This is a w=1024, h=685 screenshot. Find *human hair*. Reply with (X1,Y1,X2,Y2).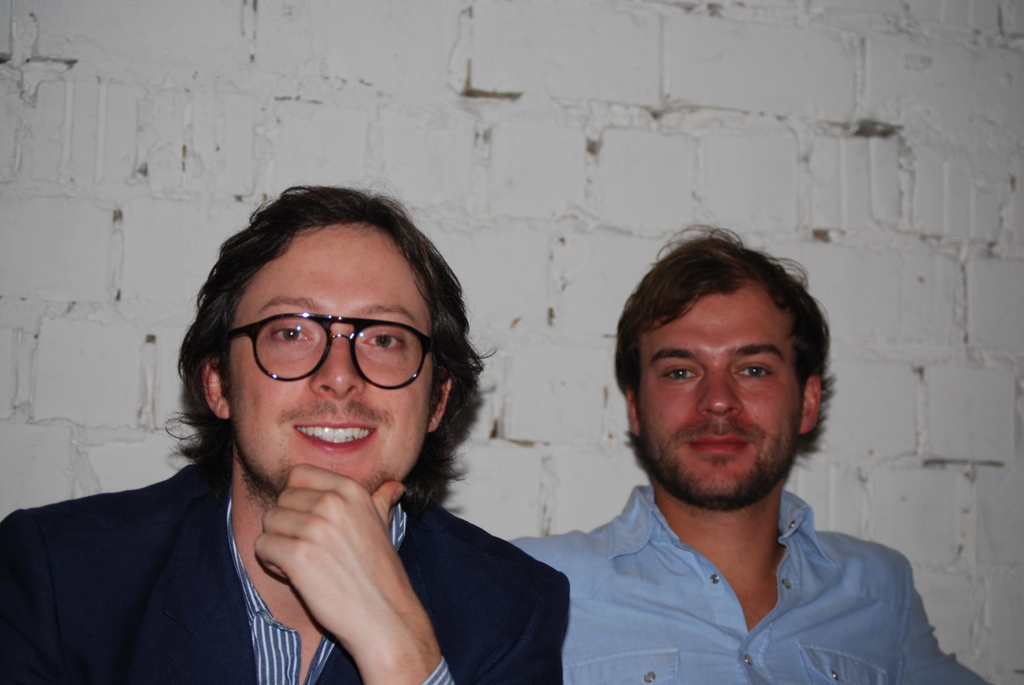
(164,182,464,485).
